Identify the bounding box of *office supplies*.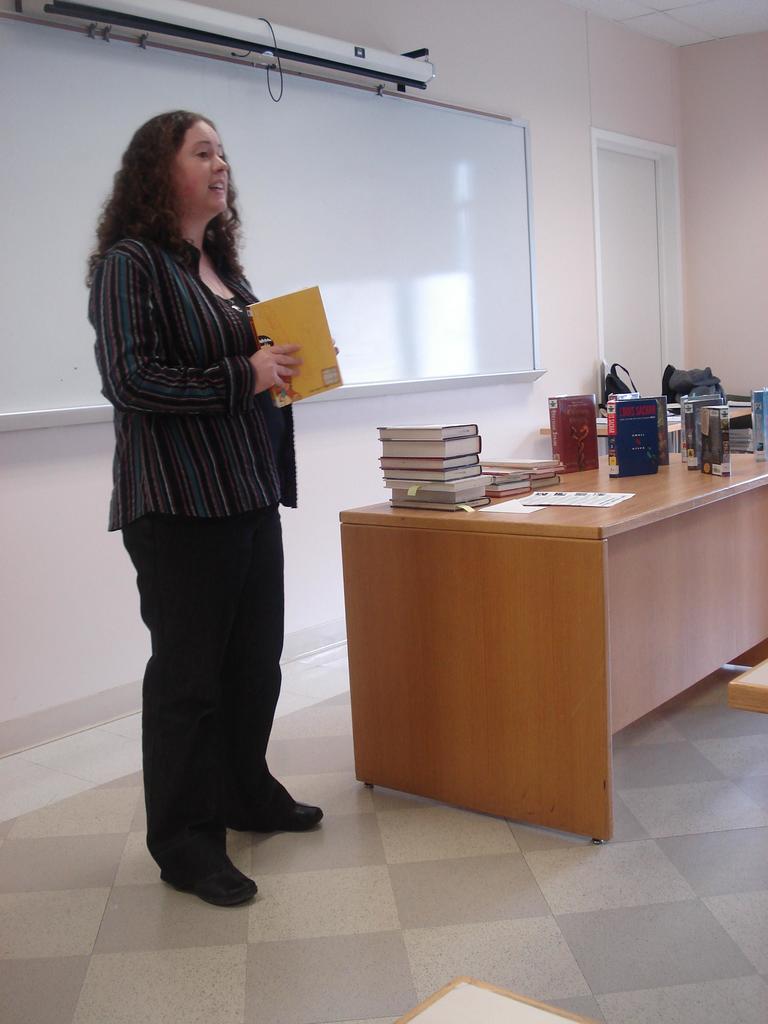
l=614, t=385, r=673, b=472.
